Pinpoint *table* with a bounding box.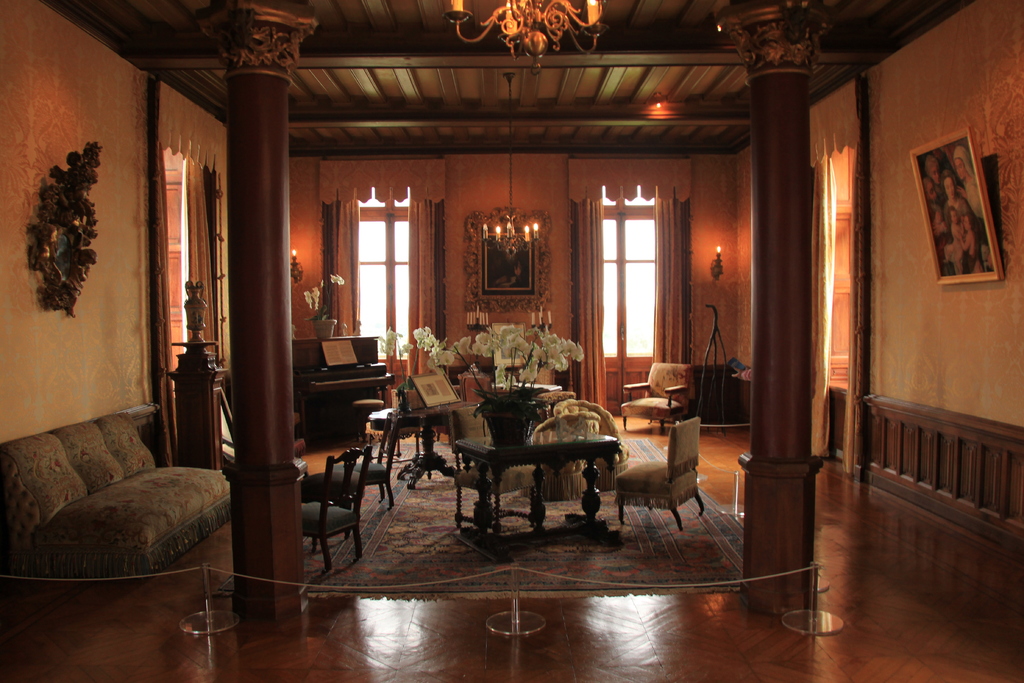
pyautogui.locateOnScreen(435, 404, 637, 540).
